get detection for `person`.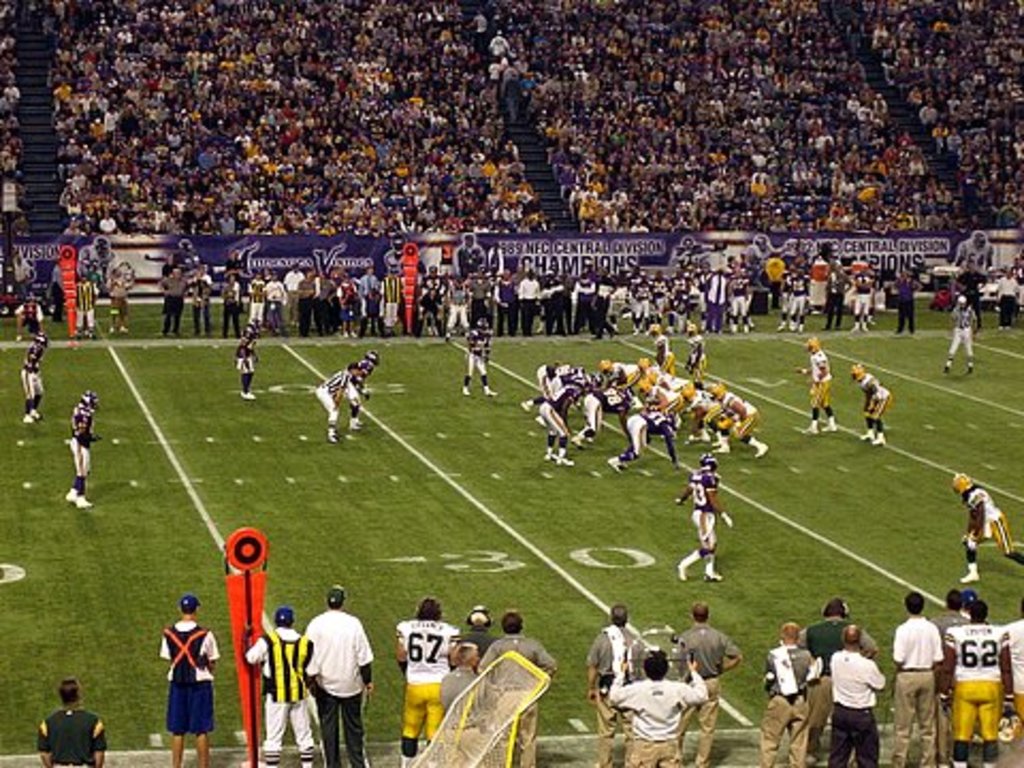
Detection: region(463, 316, 495, 397).
